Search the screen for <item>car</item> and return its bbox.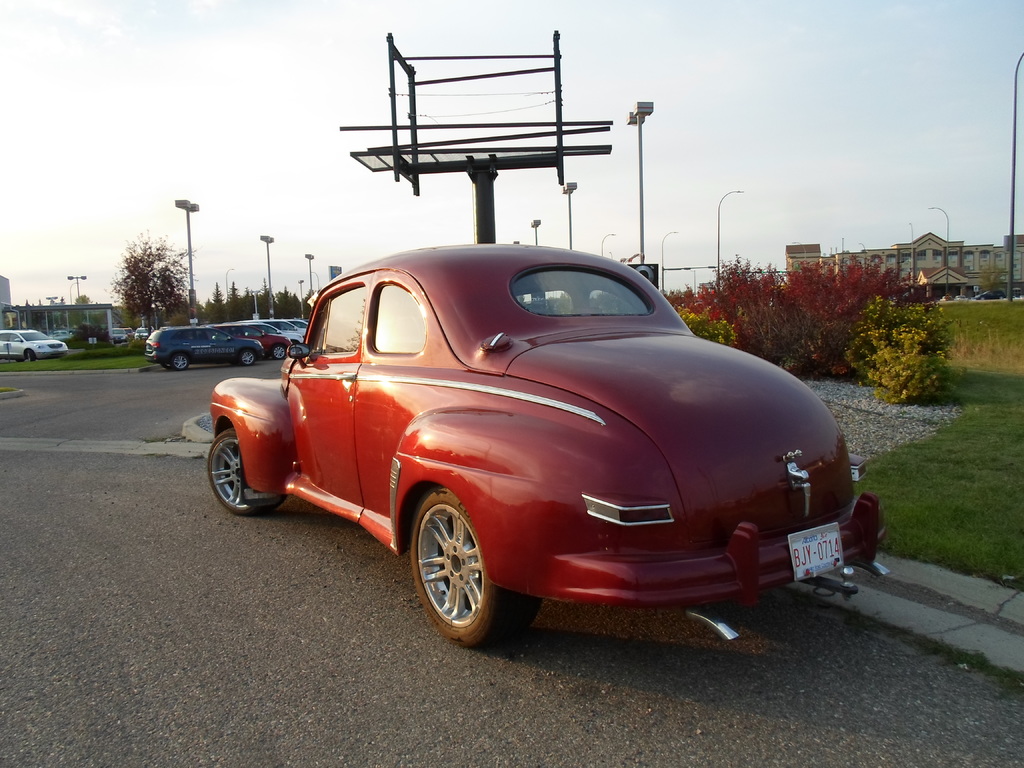
Found: box(147, 319, 268, 371).
